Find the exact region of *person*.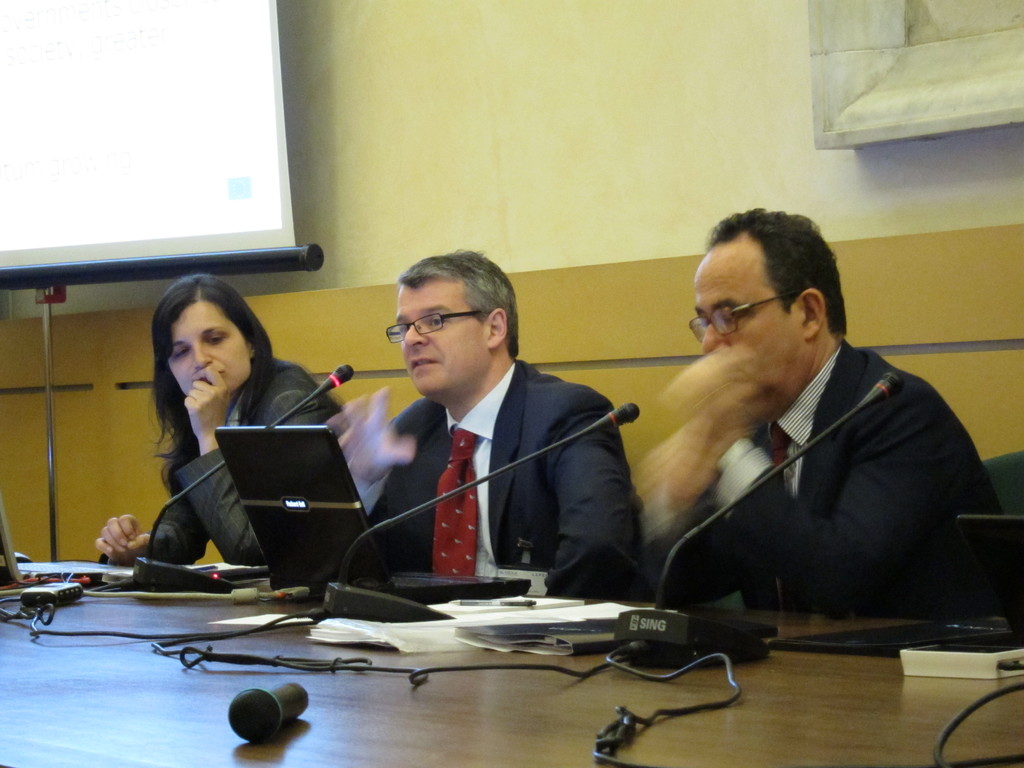
Exact region: x1=628, y1=212, x2=1023, y2=622.
